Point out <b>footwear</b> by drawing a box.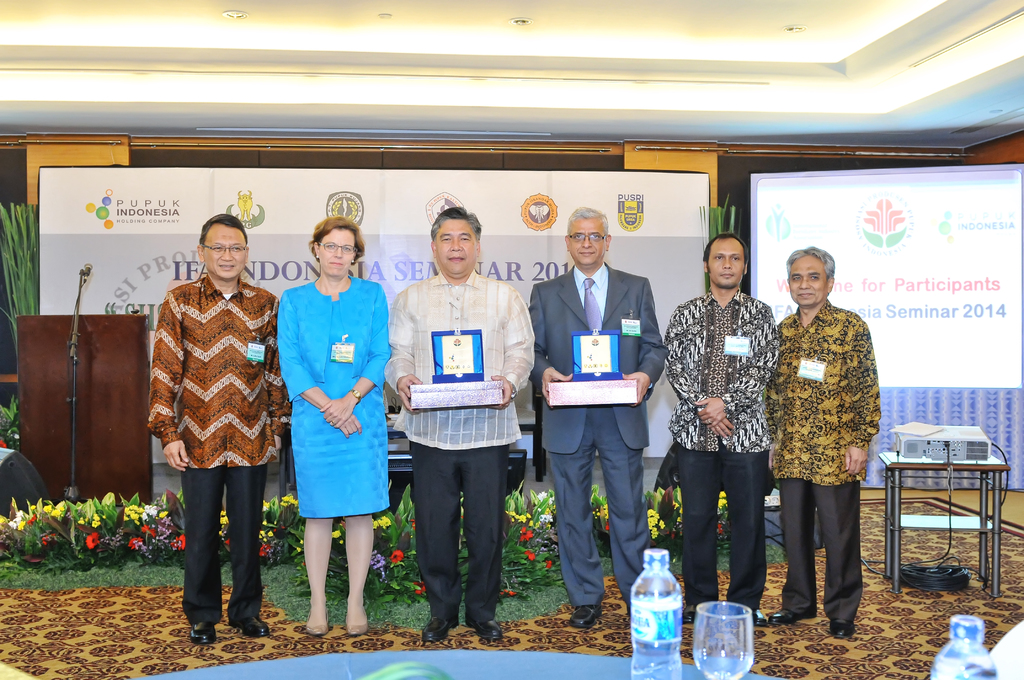
<box>191,619,213,646</box>.
